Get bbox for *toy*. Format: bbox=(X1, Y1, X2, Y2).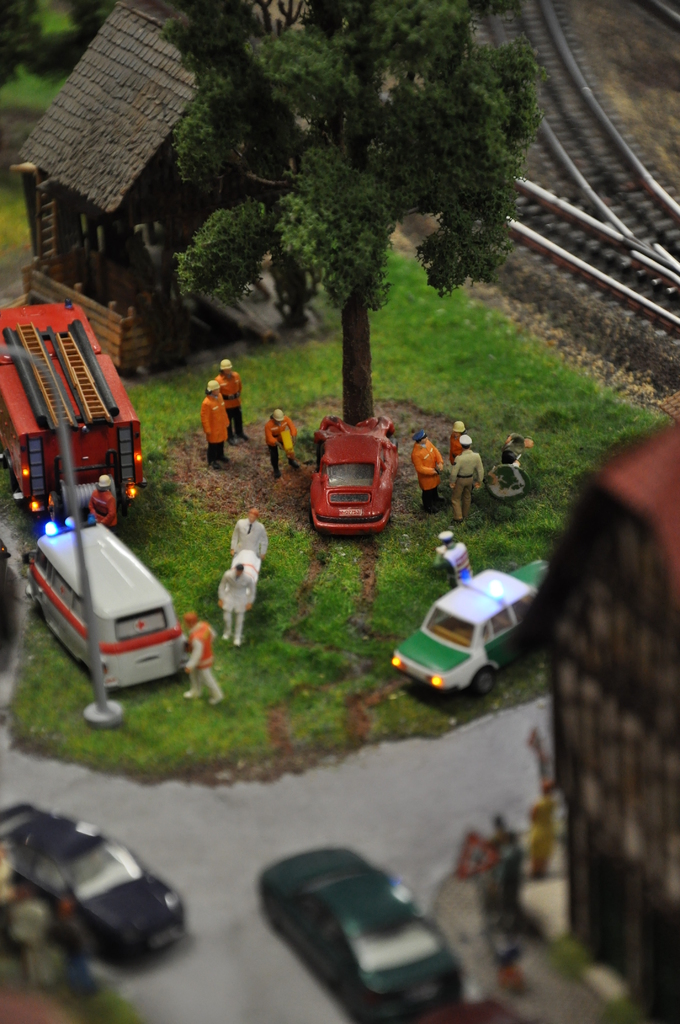
bbox=(218, 564, 259, 645).
